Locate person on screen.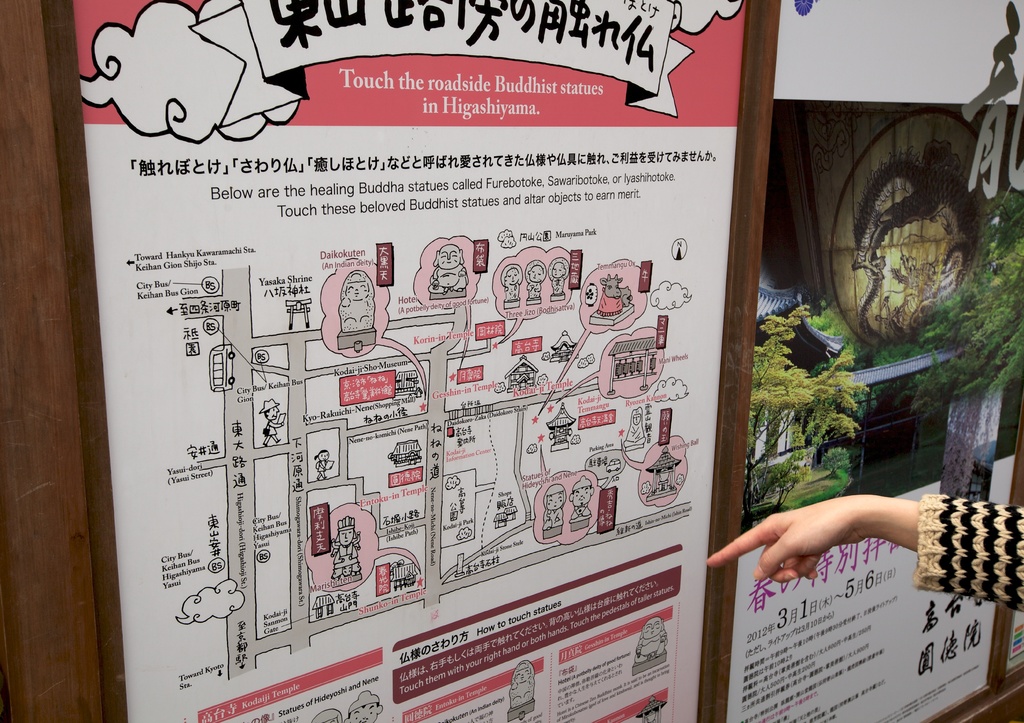
On screen at x1=317, y1=706, x2=346, y2=722.
